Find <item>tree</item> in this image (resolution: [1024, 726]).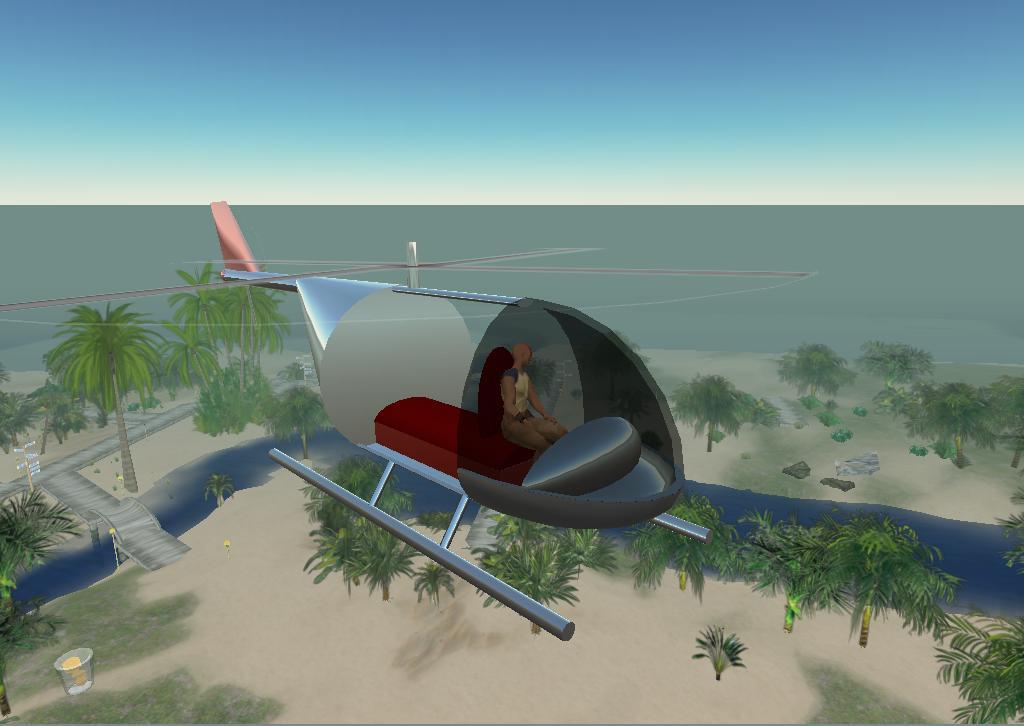
bbox(174, 252, 227, 362).
